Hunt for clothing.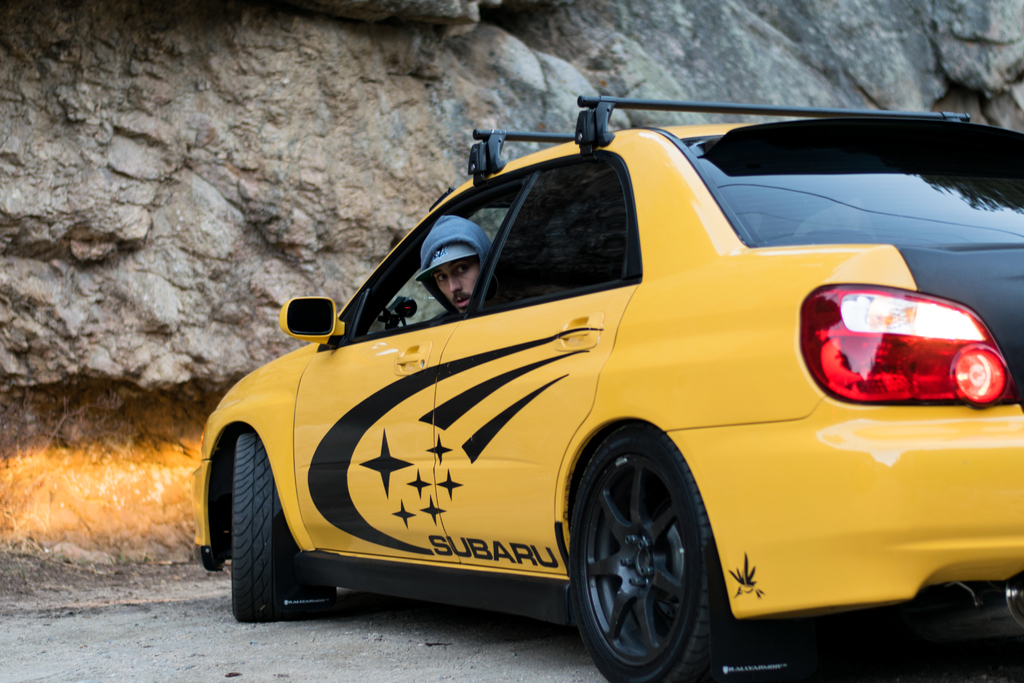
Hunted down at 419 215 492 319.
